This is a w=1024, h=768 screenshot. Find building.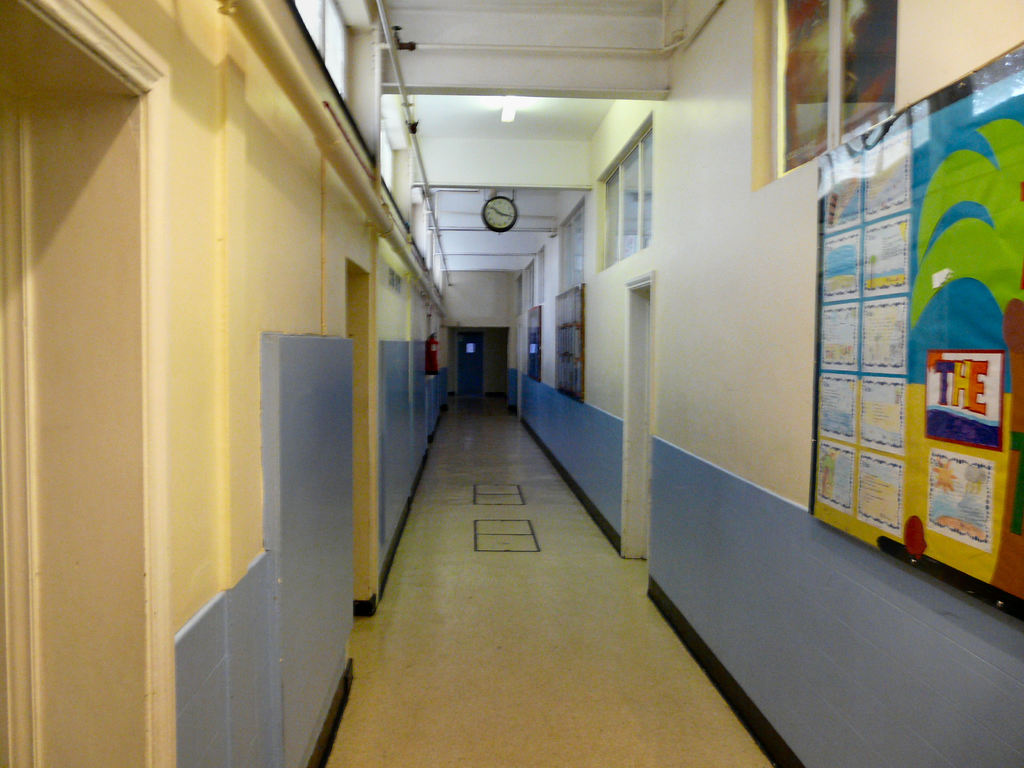
Bounding box: pyautogui.locateOnScreen(0, 2, 1023, 767).
